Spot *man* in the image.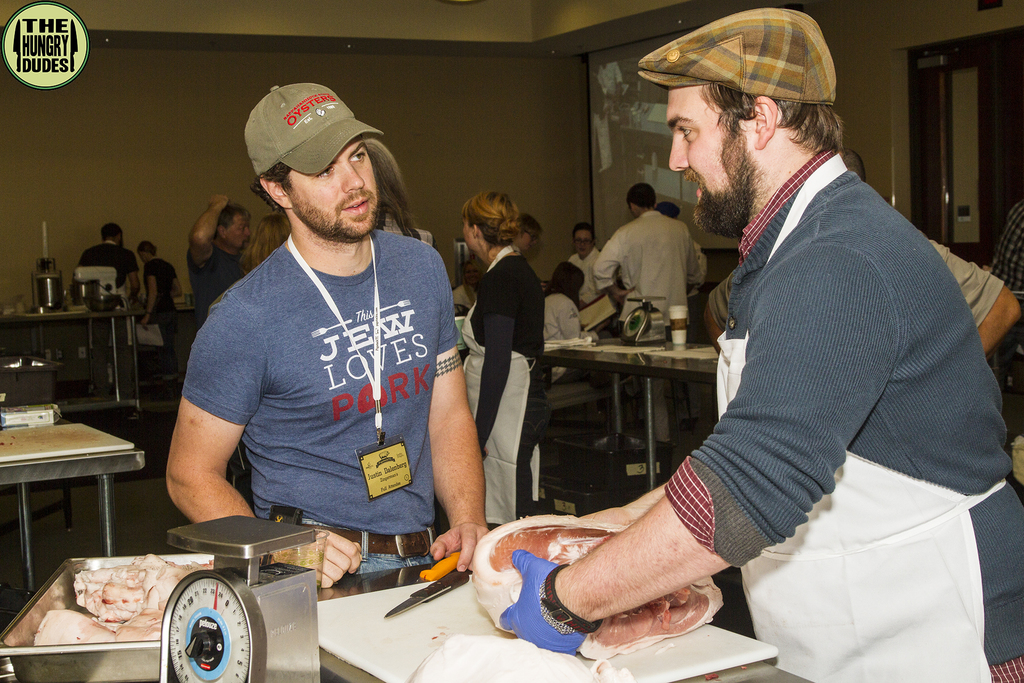
*man* found at (x1=186, y1=197, x2=255, y2=327).
